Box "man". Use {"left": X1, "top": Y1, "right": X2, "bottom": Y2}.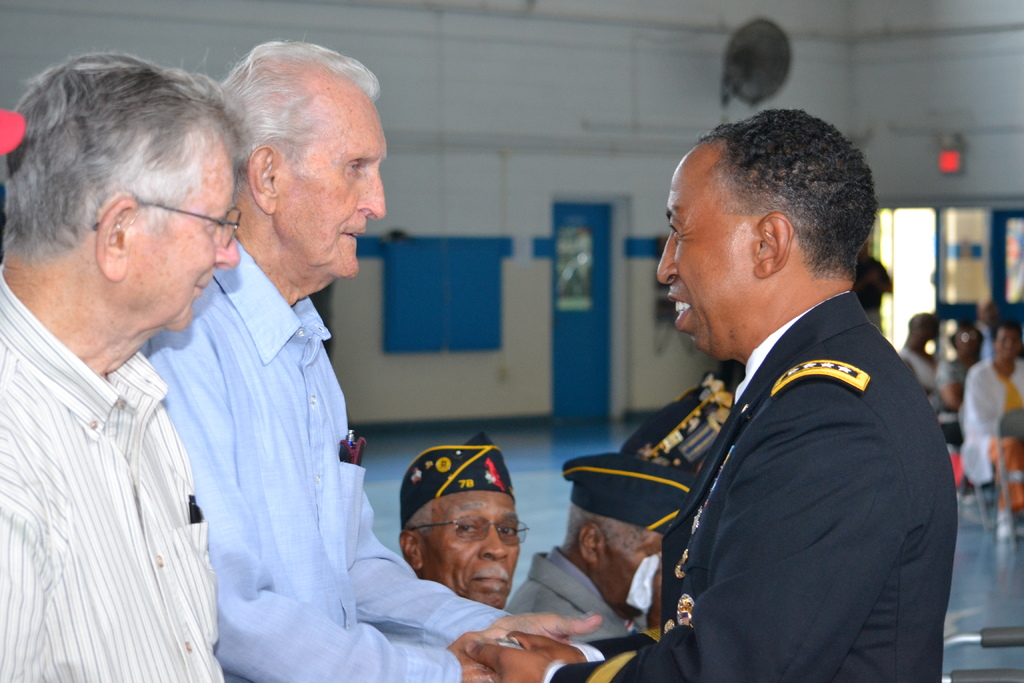
{"left": 955, "top": 320, "right": 1023, "bottom": 542}.
